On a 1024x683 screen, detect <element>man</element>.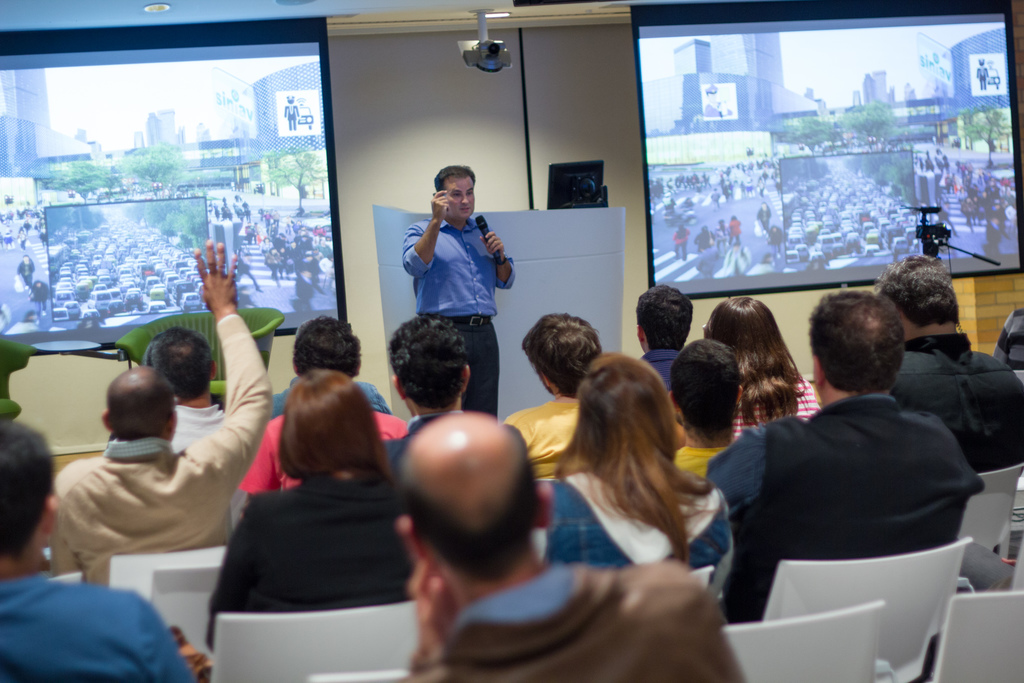
crop(721, 287, 991, 622).
